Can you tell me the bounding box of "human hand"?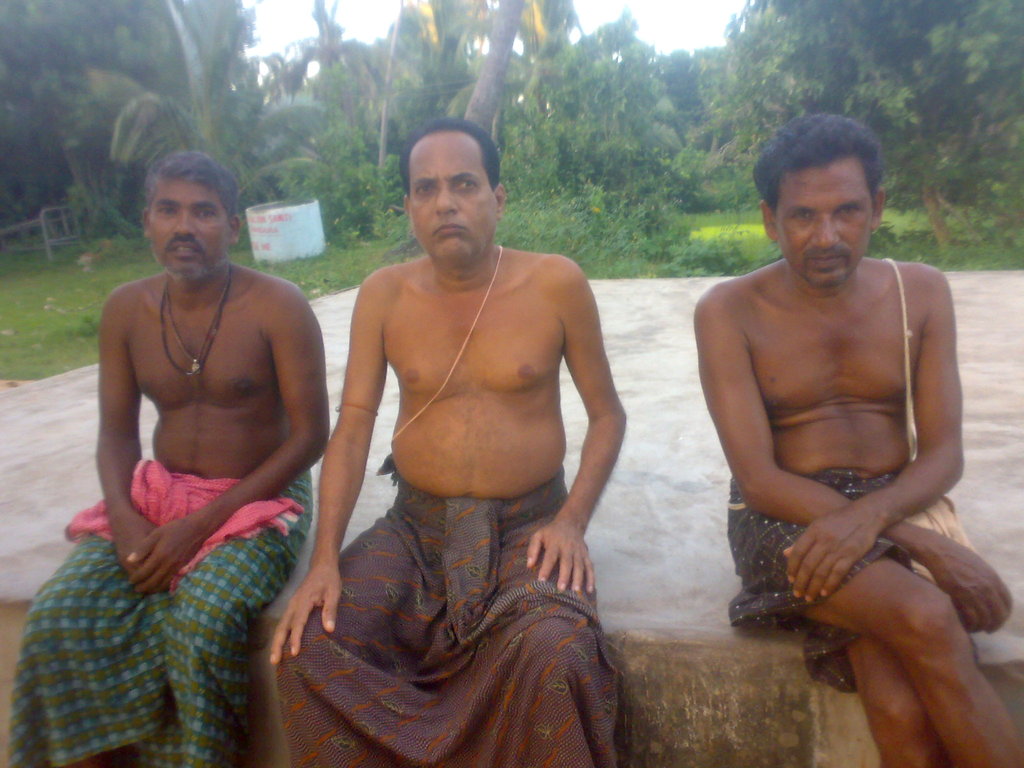
region(126, 518, 207, 597).
